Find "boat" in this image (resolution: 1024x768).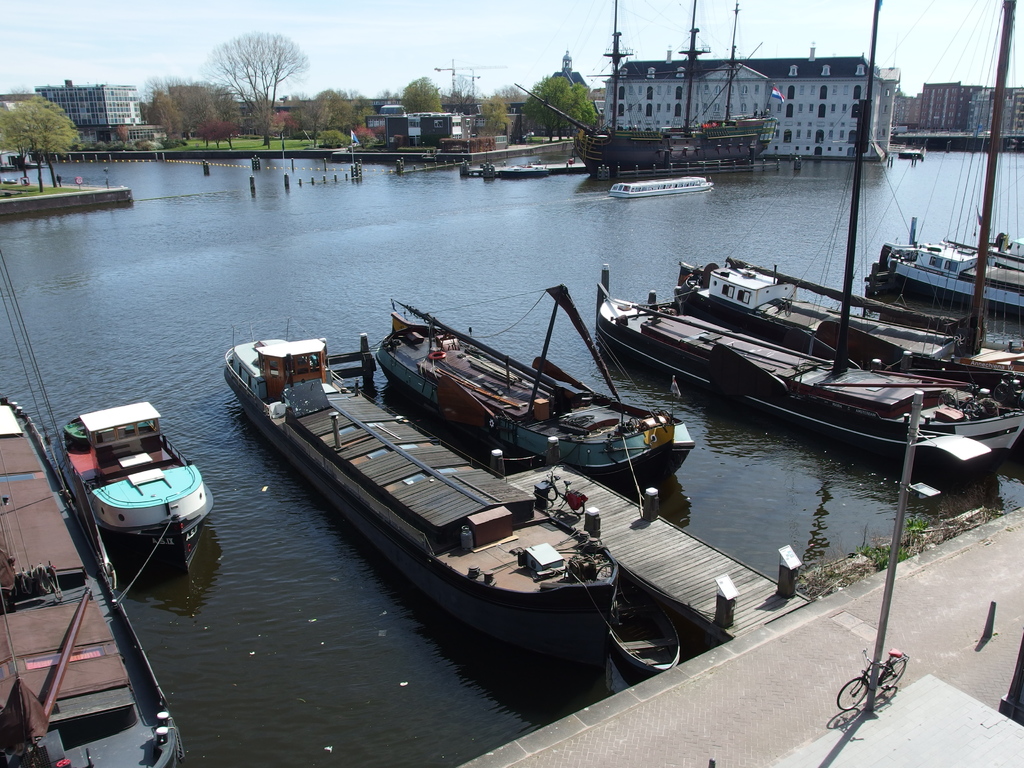
x1=52, y1=399, x2=215, y2=572.
